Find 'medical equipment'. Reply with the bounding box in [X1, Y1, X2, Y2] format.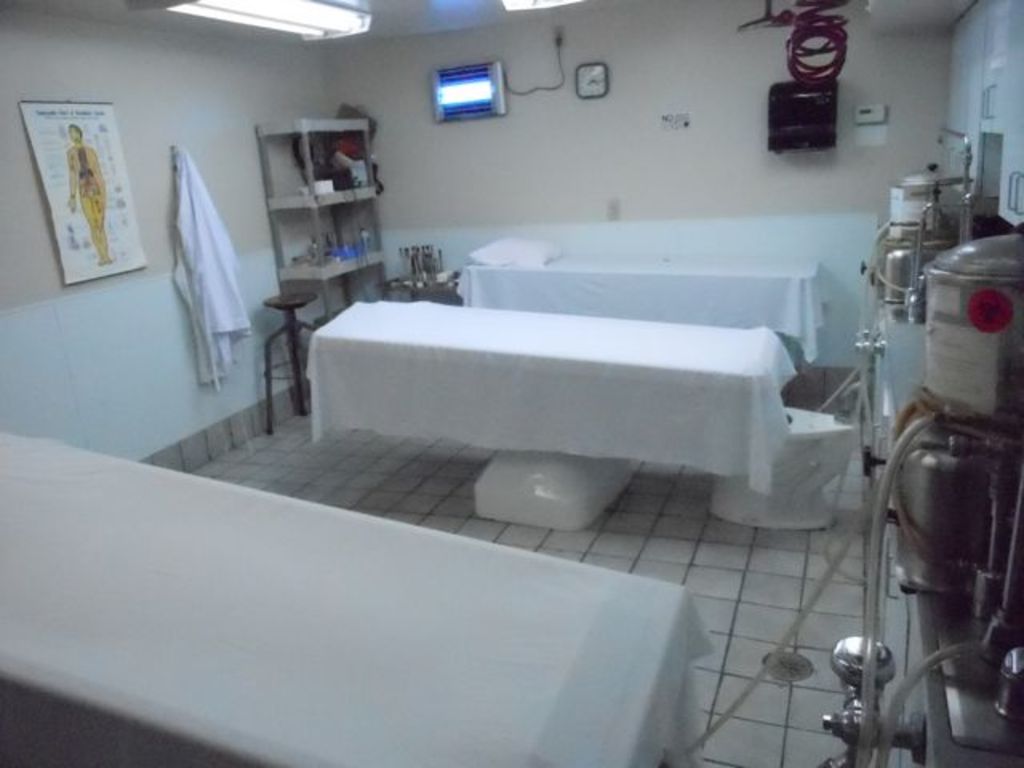
[664, 122, 1022, 766].
